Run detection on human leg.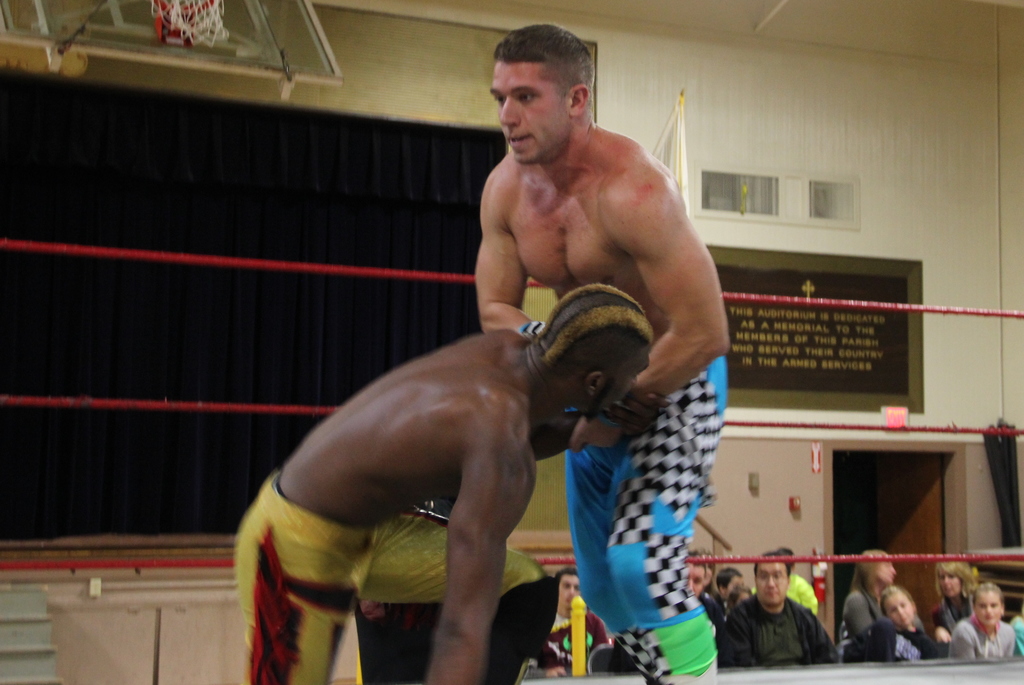
Result: <bbox>602, 357, 732, 684</bbox>.
